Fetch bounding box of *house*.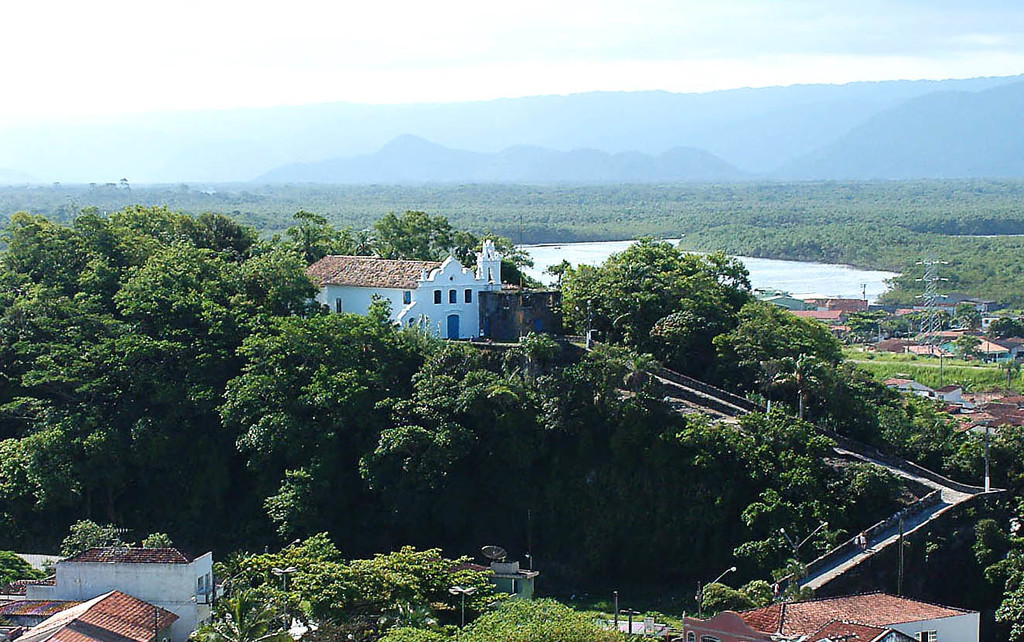
Bbox: region(302, 239, 561, 343).
